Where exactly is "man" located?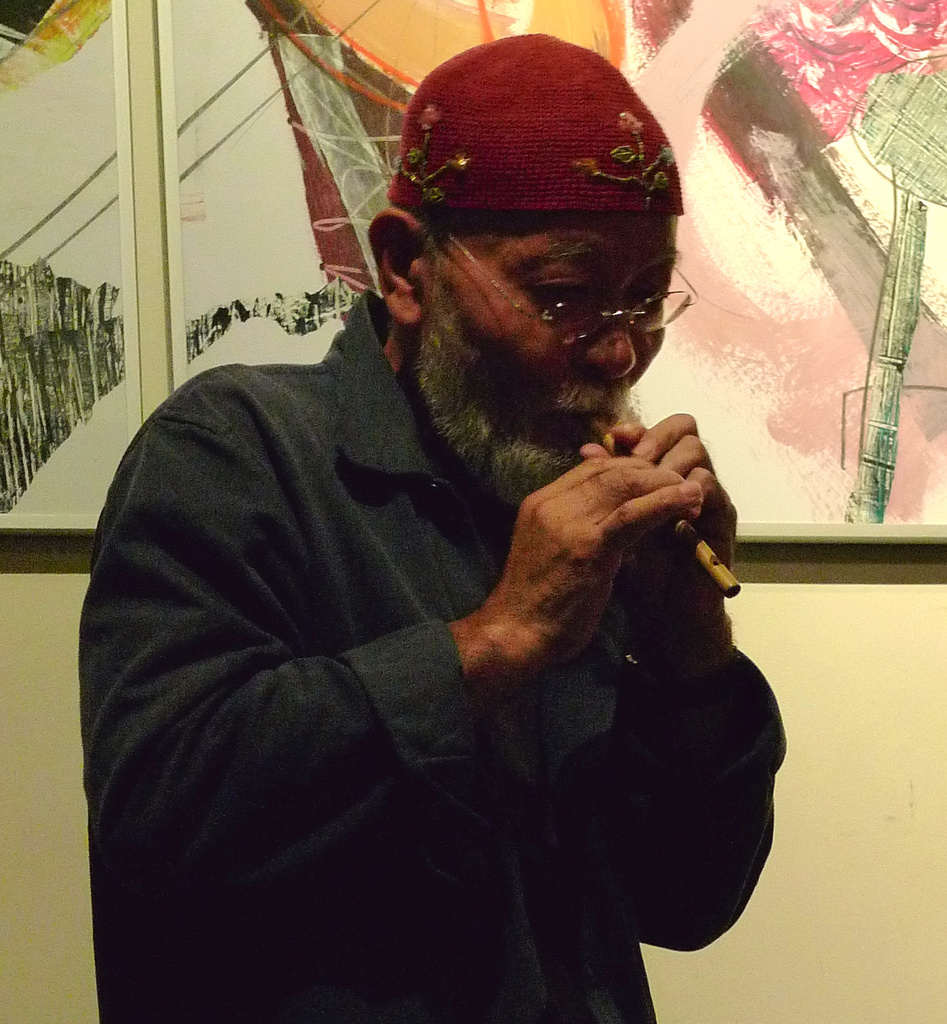
Its bounding box is x1=54, y1=46, x2=823, y2=1001.
